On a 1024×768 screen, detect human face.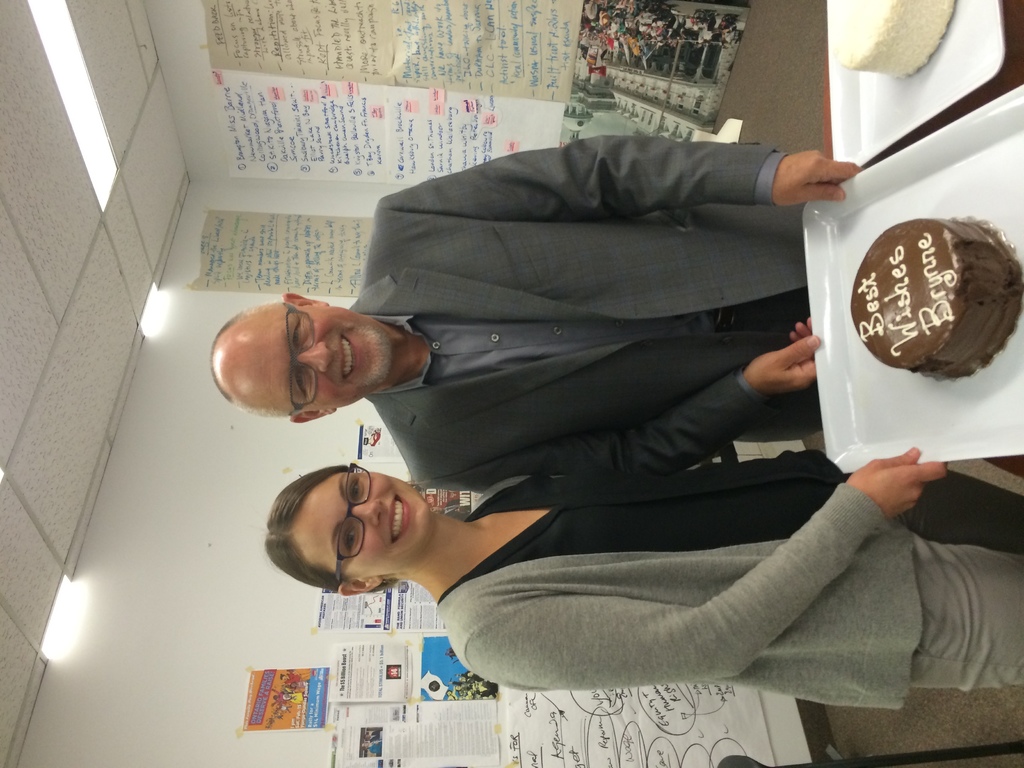
(left=228, top=303, right=391, bottom=403).
